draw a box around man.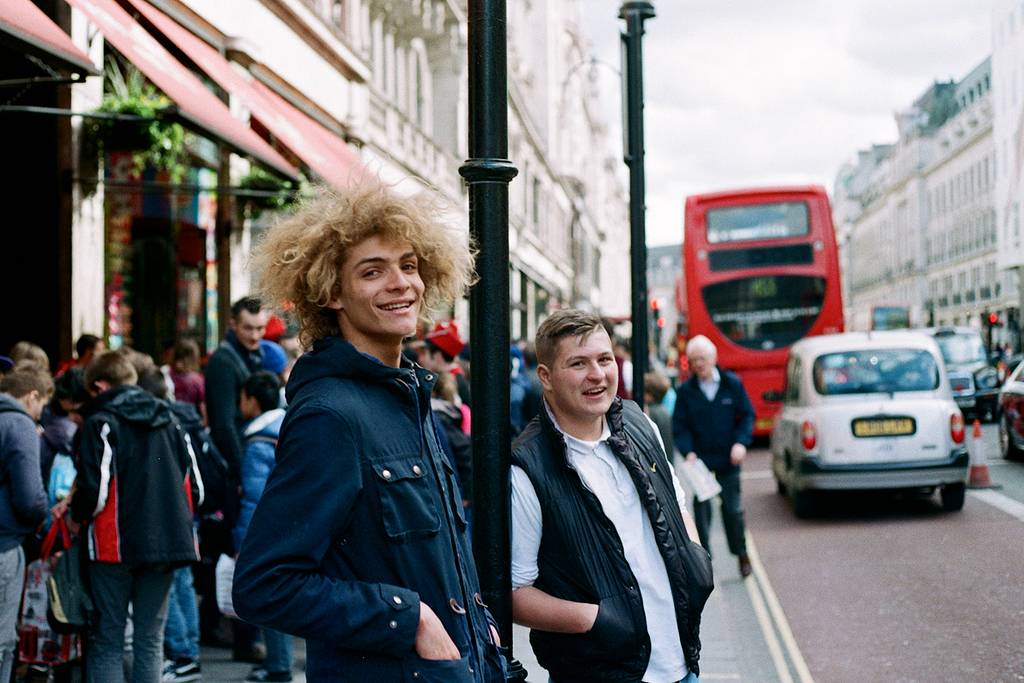
select_region(671, 334, 761, 580).
